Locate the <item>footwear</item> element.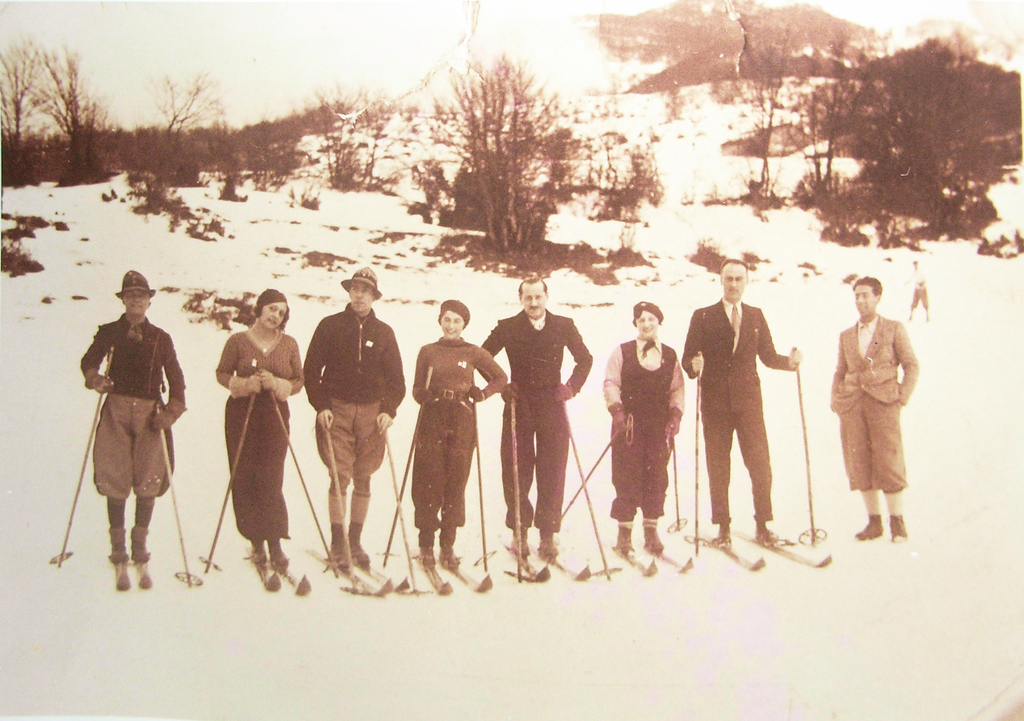
Element bbox: {"x1": 352, "y1": 519, "x2": 371, "y2": 560}.
